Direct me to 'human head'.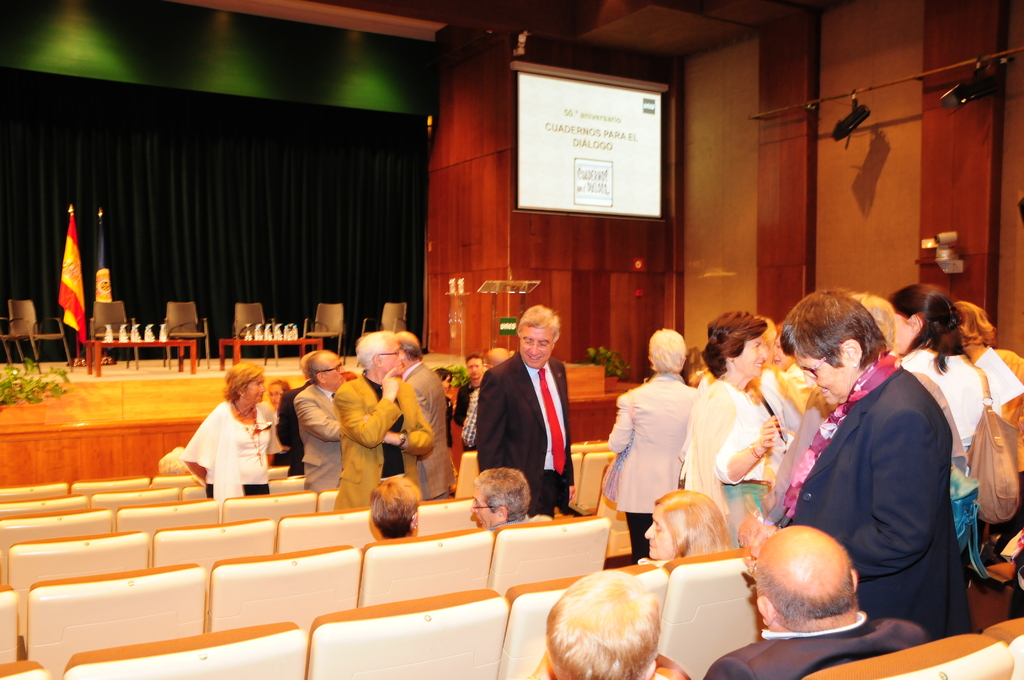
Direction: pyautogui.locateOnScreen(706, 307, 764, 375).
